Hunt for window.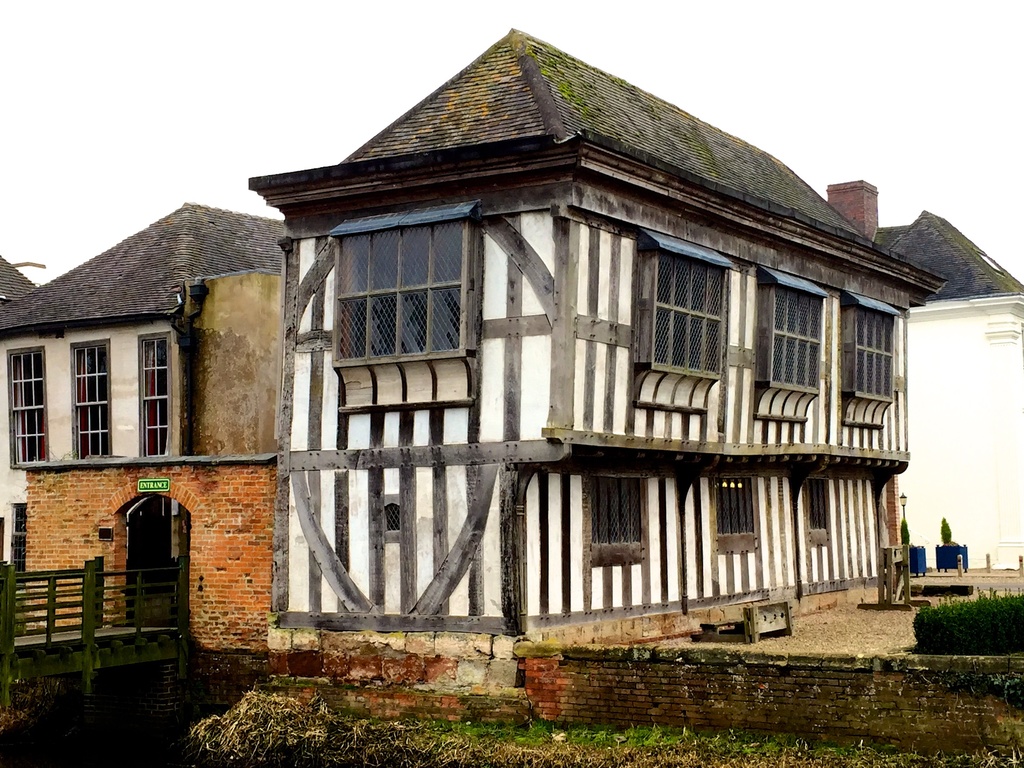
Hunted down at <region>332, 207, 472, 364</region>.
